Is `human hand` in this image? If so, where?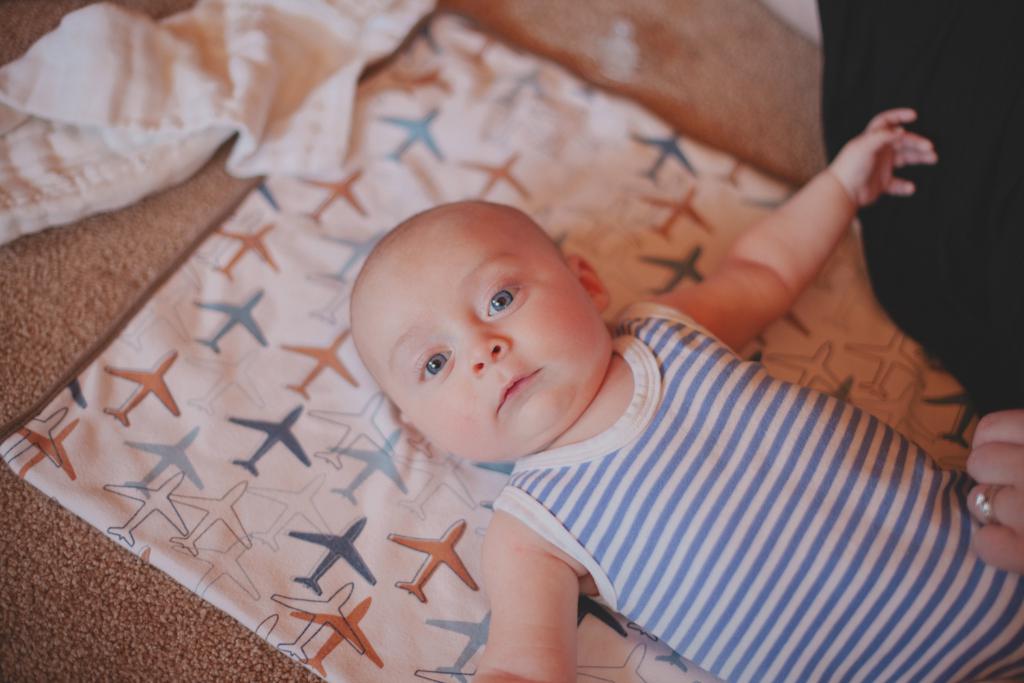
Yes, at 965/407/1023/576.
